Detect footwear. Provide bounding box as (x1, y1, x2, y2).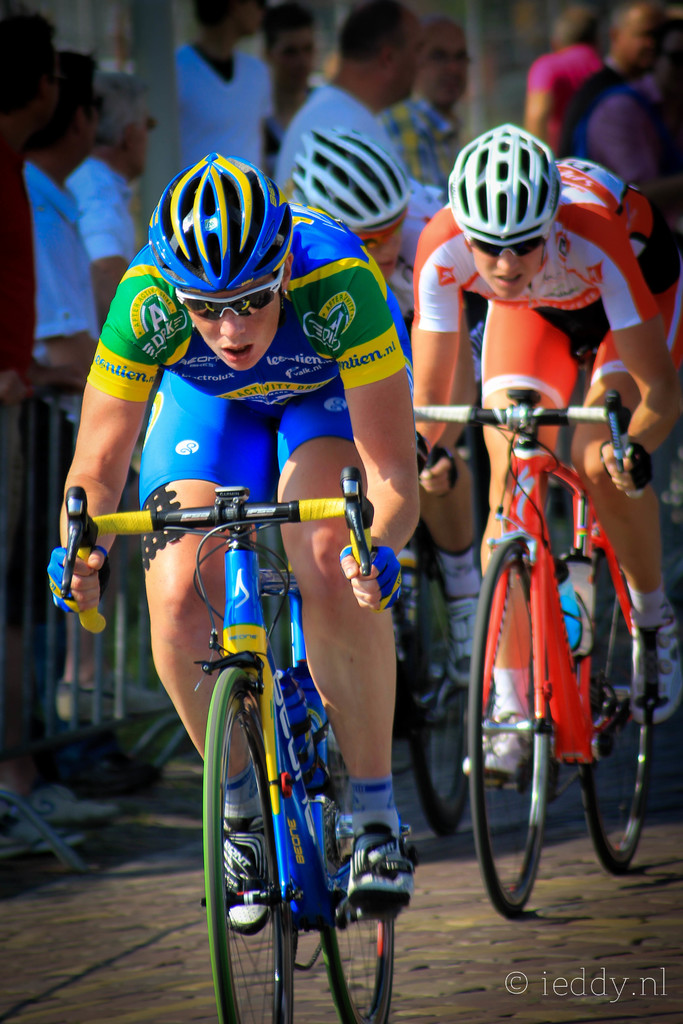
(459, 708, 542, 792).
